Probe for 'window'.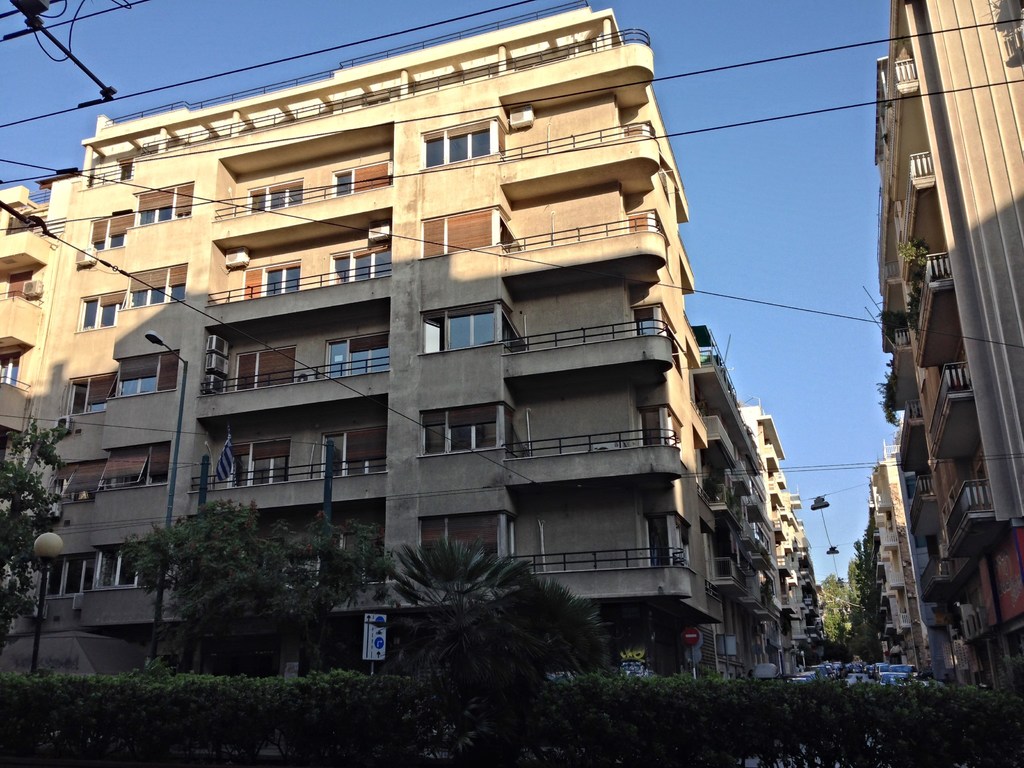
Probe result: {"left": 502, "top": 399, "right": 516, "bottom": 454}.
